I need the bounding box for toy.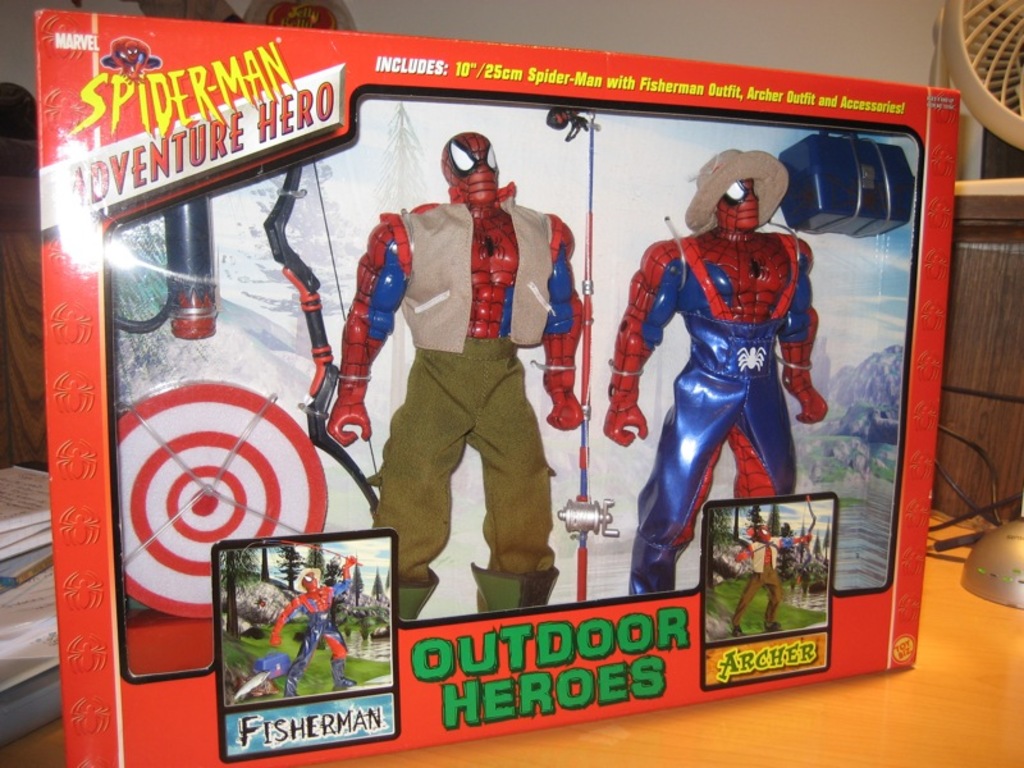
Here it is: 557/113/623/603.
